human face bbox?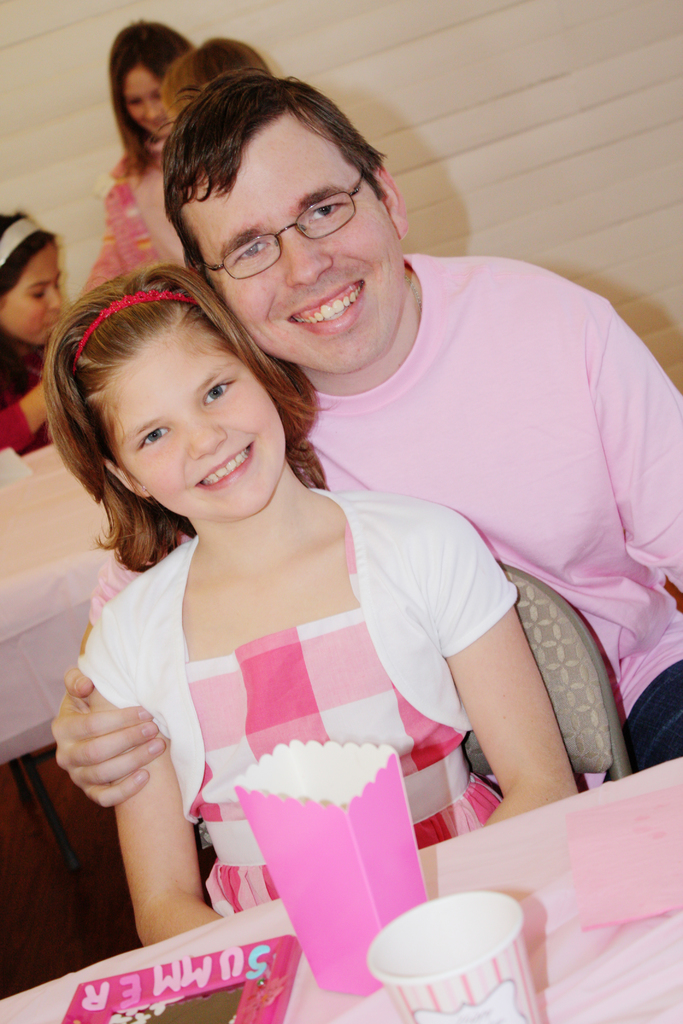
[119,67,167,140]
